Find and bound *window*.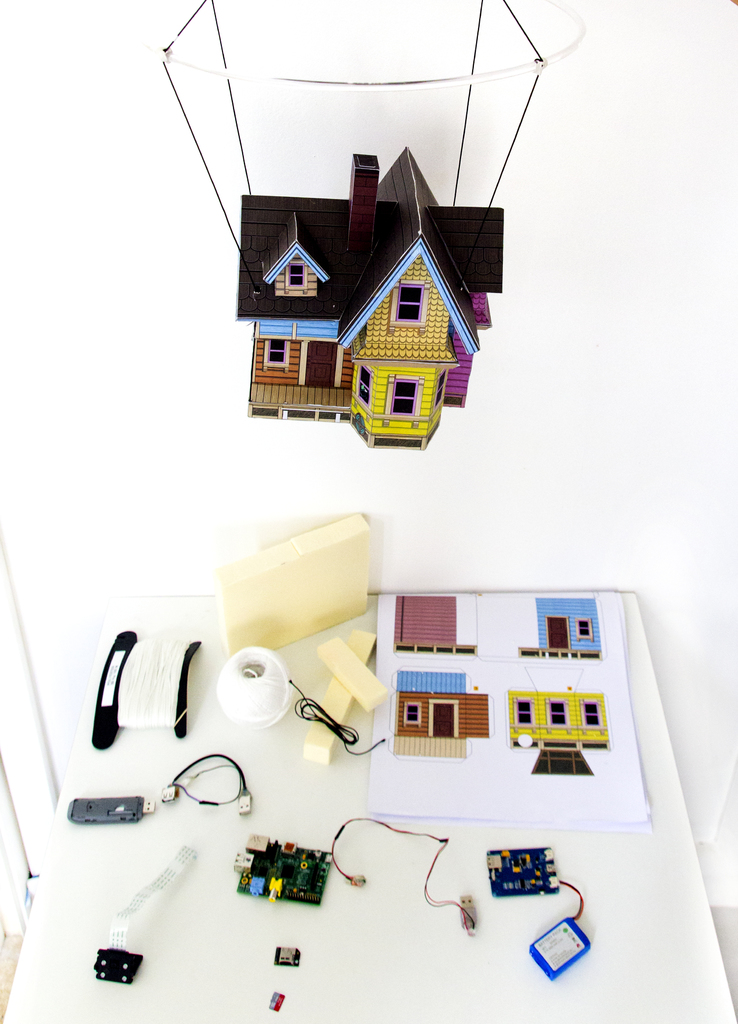
Bound: (351,365,378,400).
